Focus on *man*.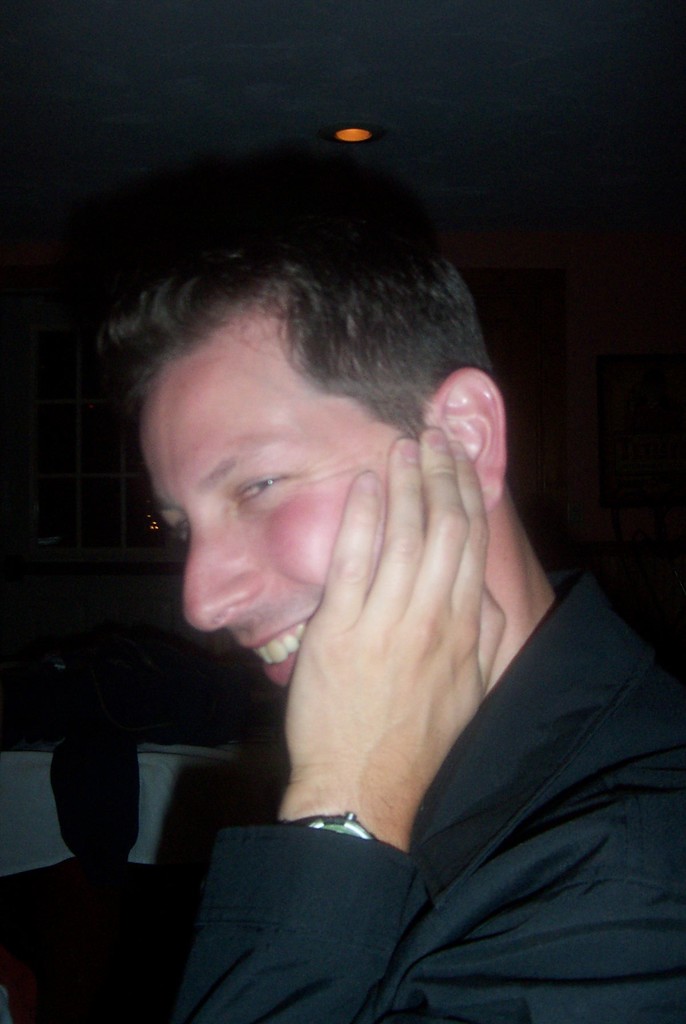
Focused at (58,111,646,1023).
